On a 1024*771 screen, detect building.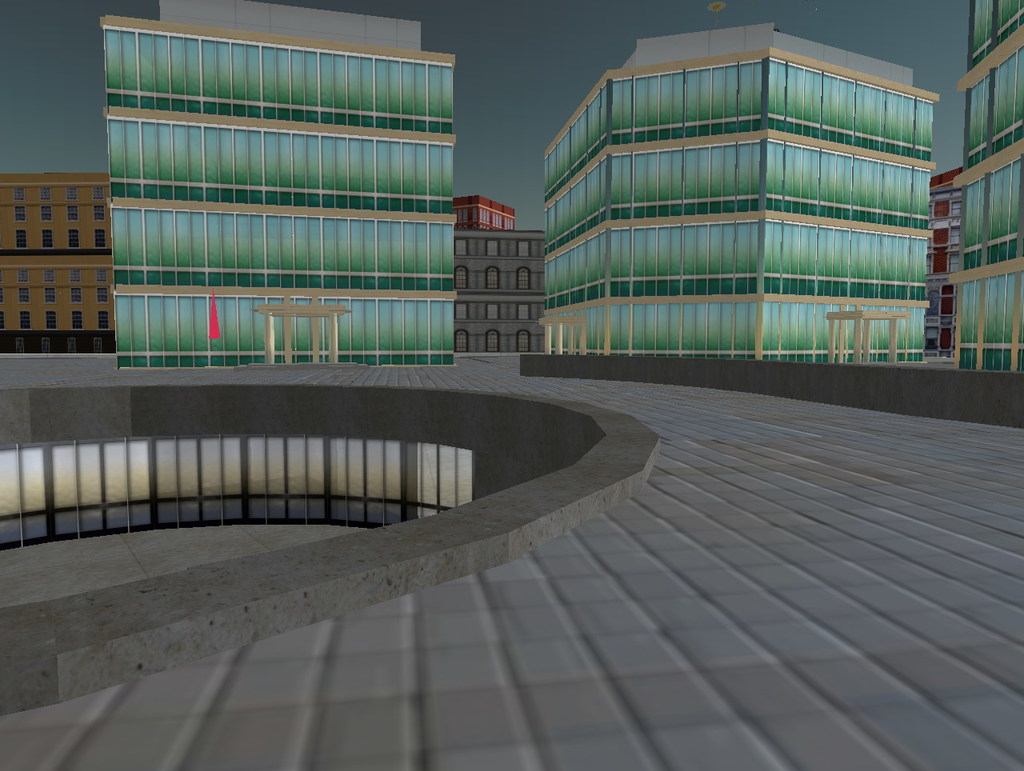
pyautogui.locateOnScreen(542, 24, 940, 364).
